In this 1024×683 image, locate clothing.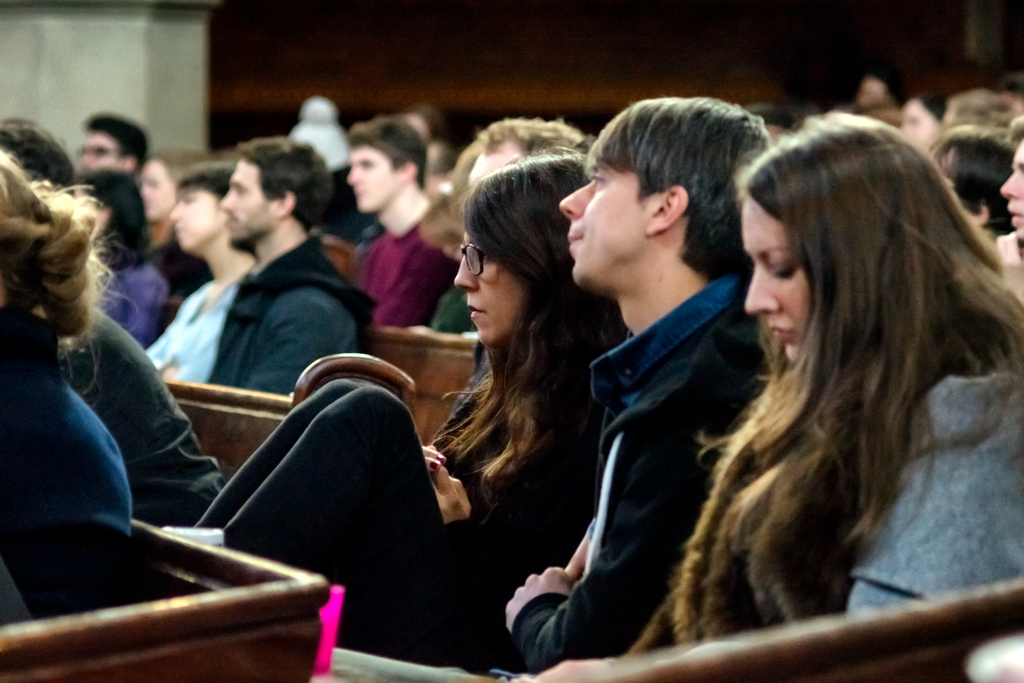
Bounding box: x1=4, y1=331, x2=138, y2=614.
